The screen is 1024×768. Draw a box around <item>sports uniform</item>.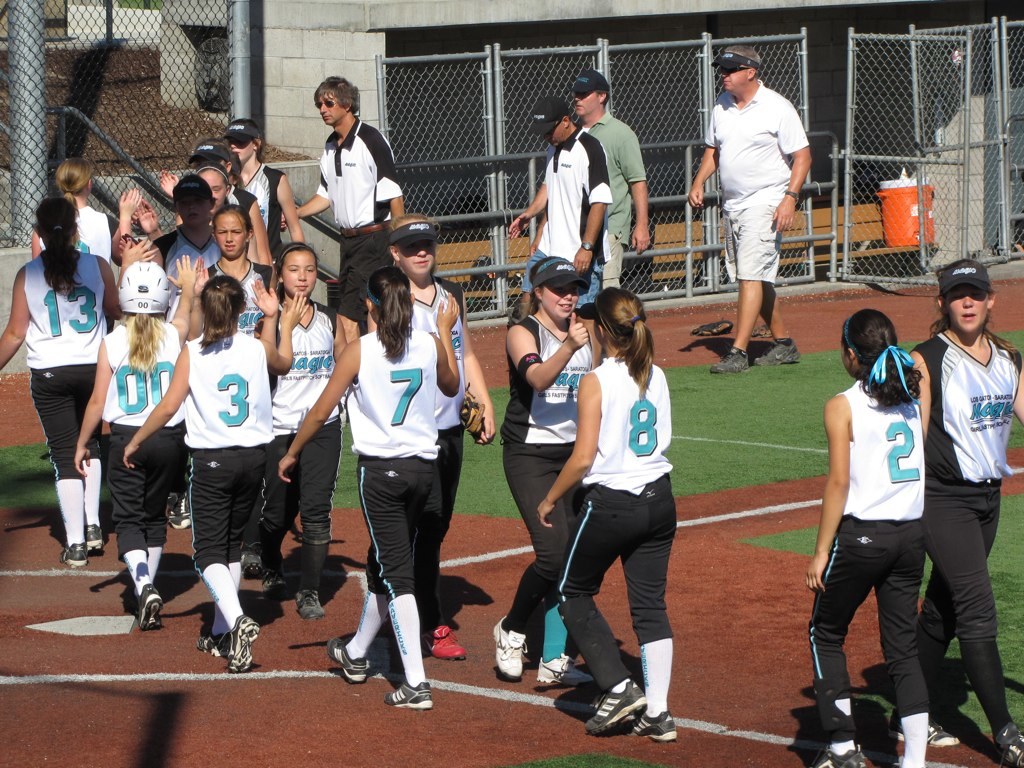
BBox(178, 328, 270, 673).
